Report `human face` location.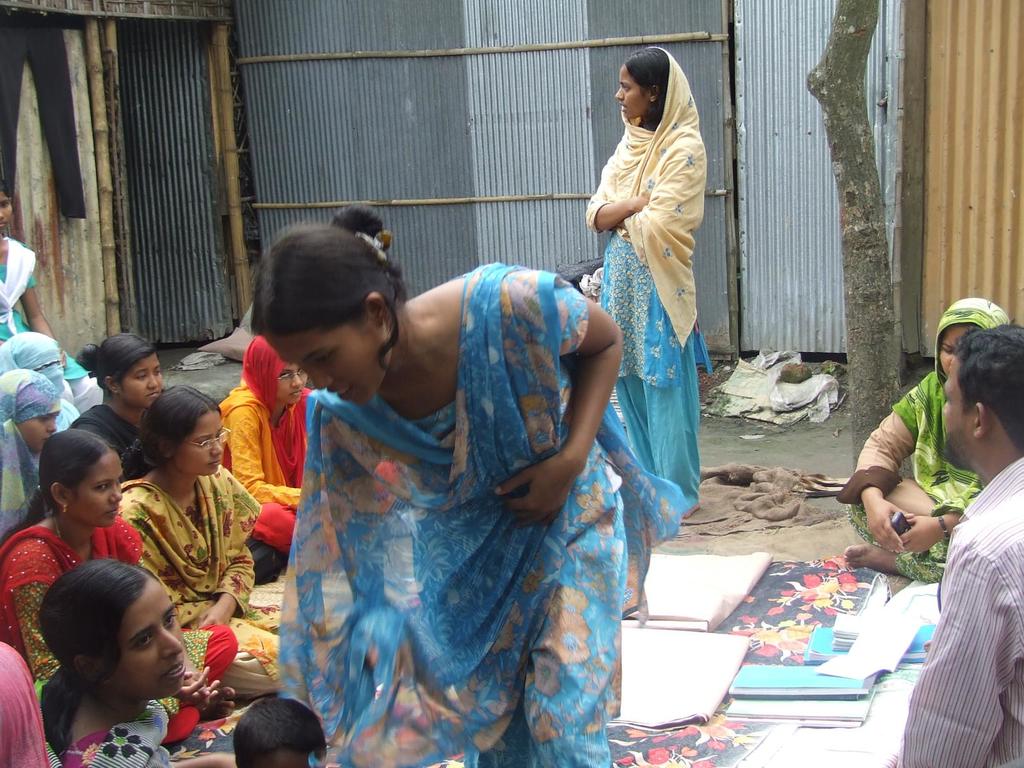
Report: 68 453 125 525.
